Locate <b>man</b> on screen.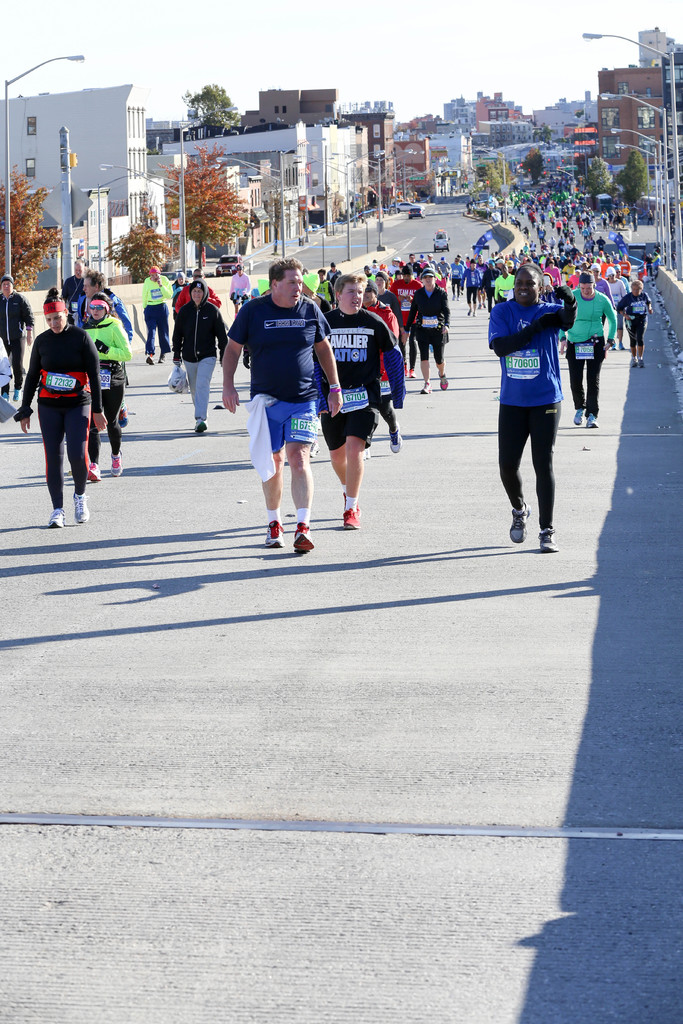
On screen at [x1=406, y1=254, x2=422, y2=277].
